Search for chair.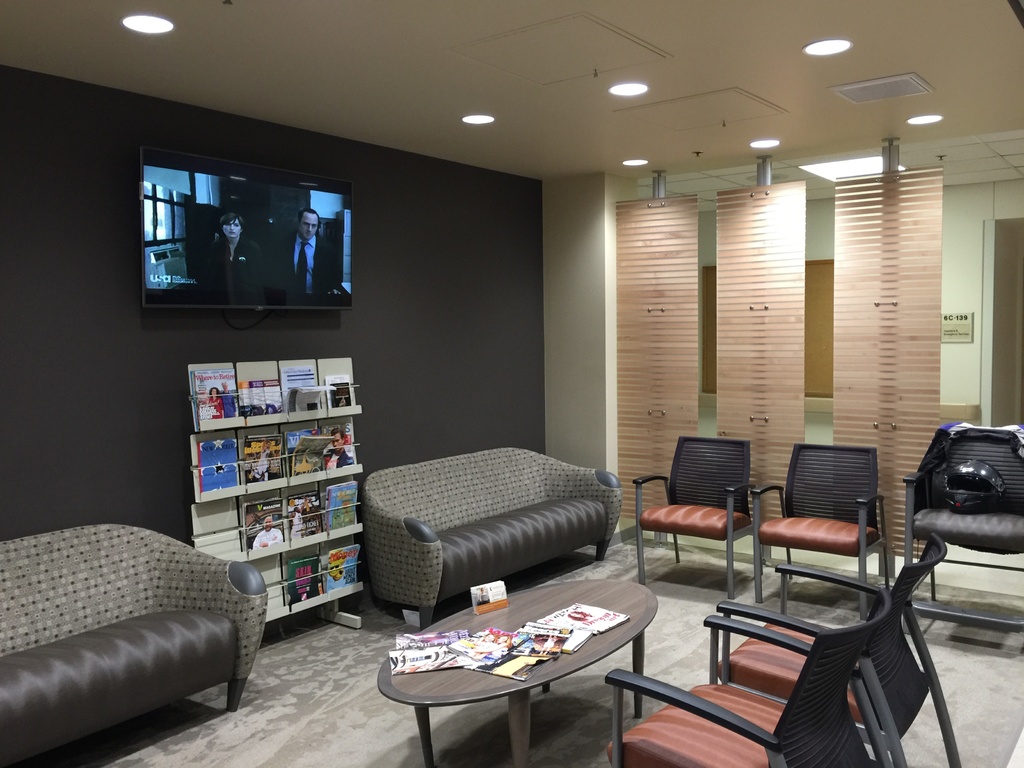
Found at {"left": 902, "top": 420, "right": 1023, "bottom": 648}.
